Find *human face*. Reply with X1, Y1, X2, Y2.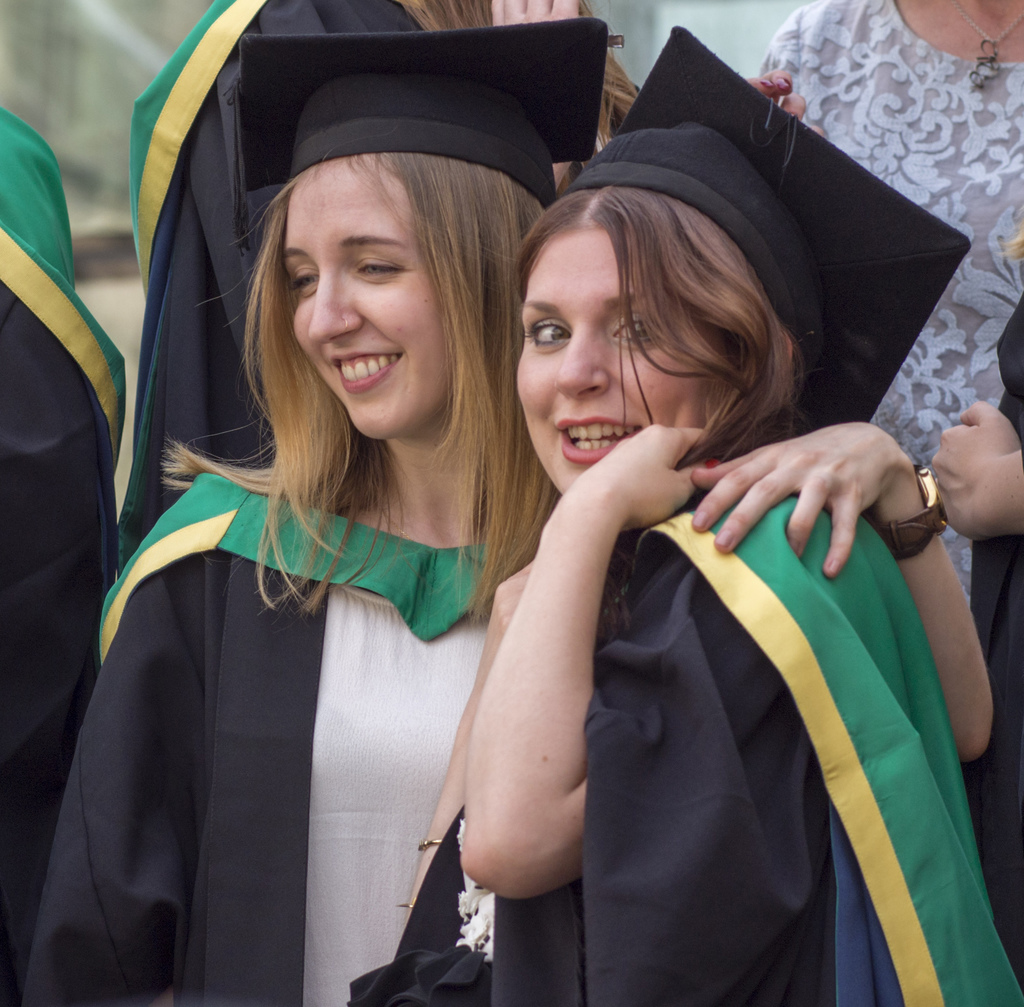
281, 152, 451, 443.
